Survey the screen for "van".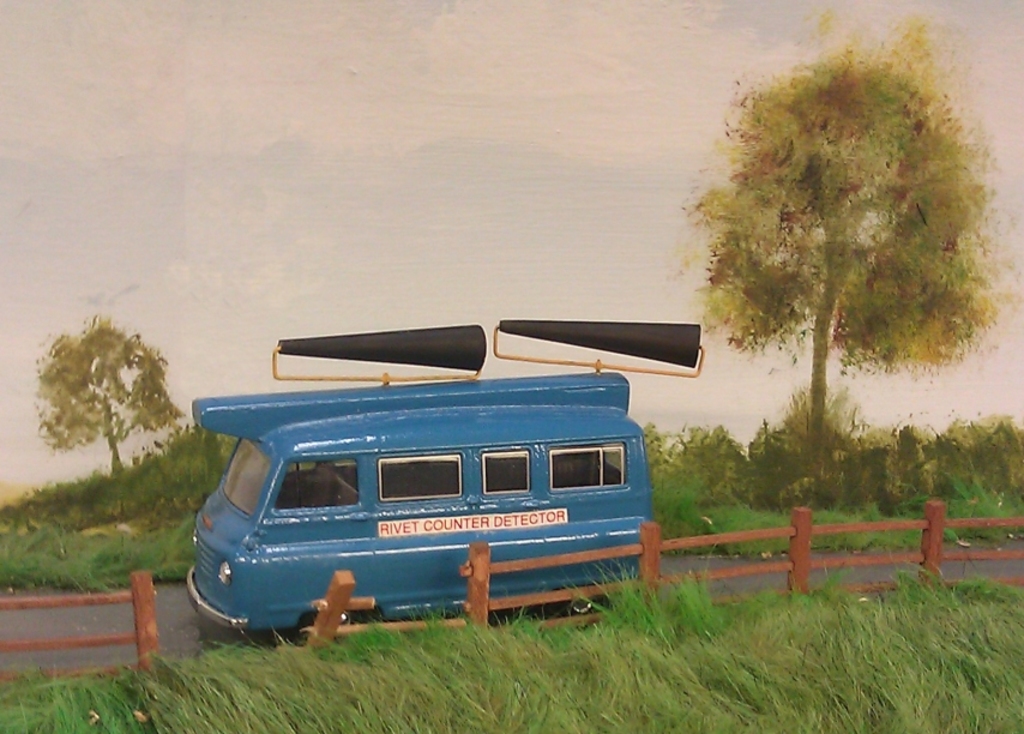
Survey found: pyautogui.locateOnScreen(185, 315, 706, 645).
